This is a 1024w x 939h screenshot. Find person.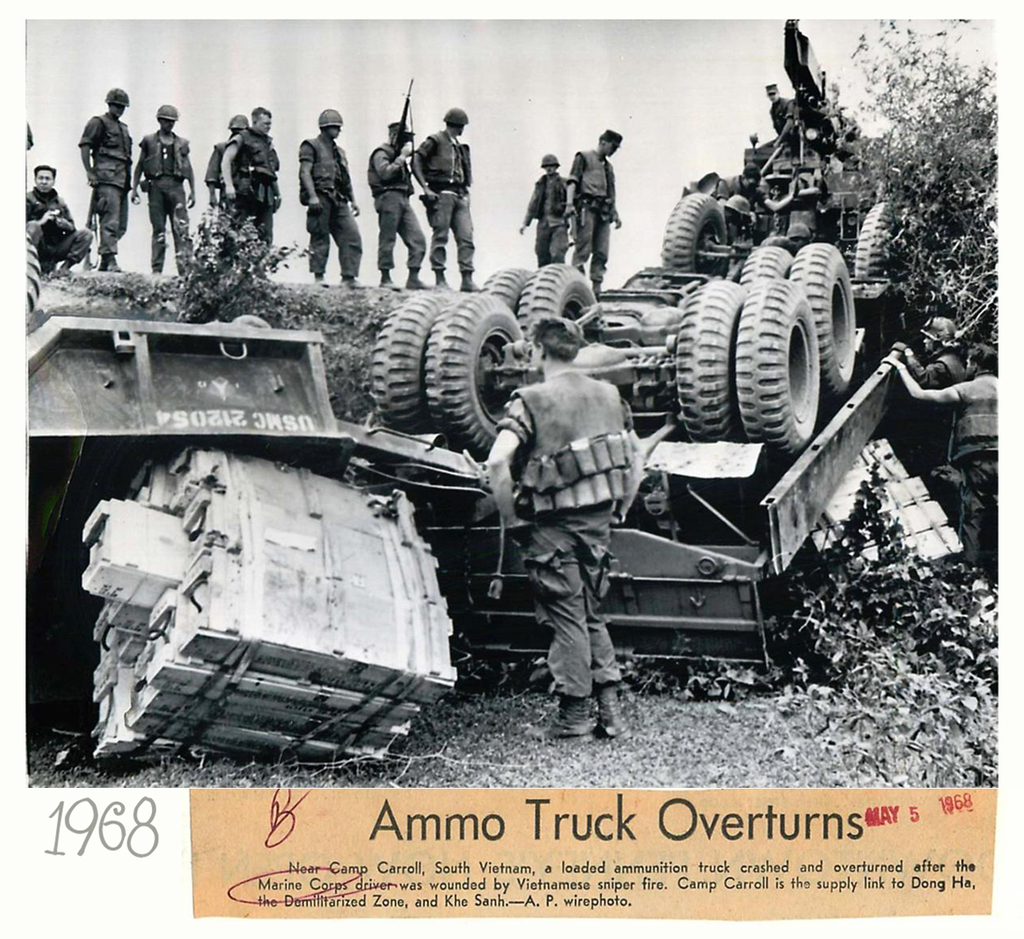
Bounding box: <bbox>368, 125, 436, 287</bbox>.
